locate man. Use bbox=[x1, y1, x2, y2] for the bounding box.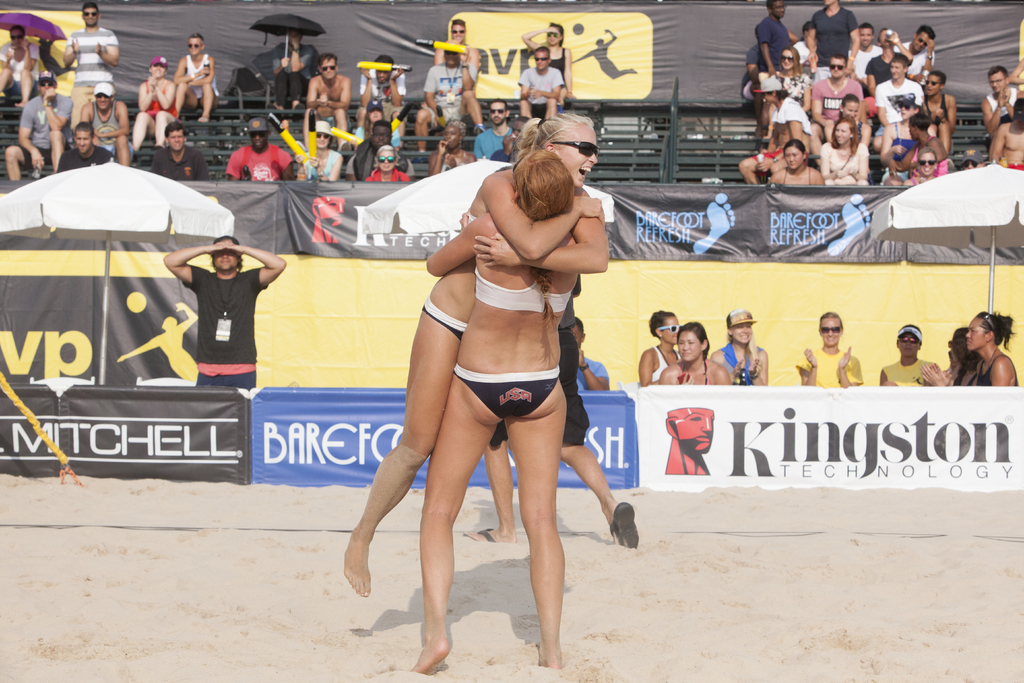
bbox=[476, 98, 519, 163].
